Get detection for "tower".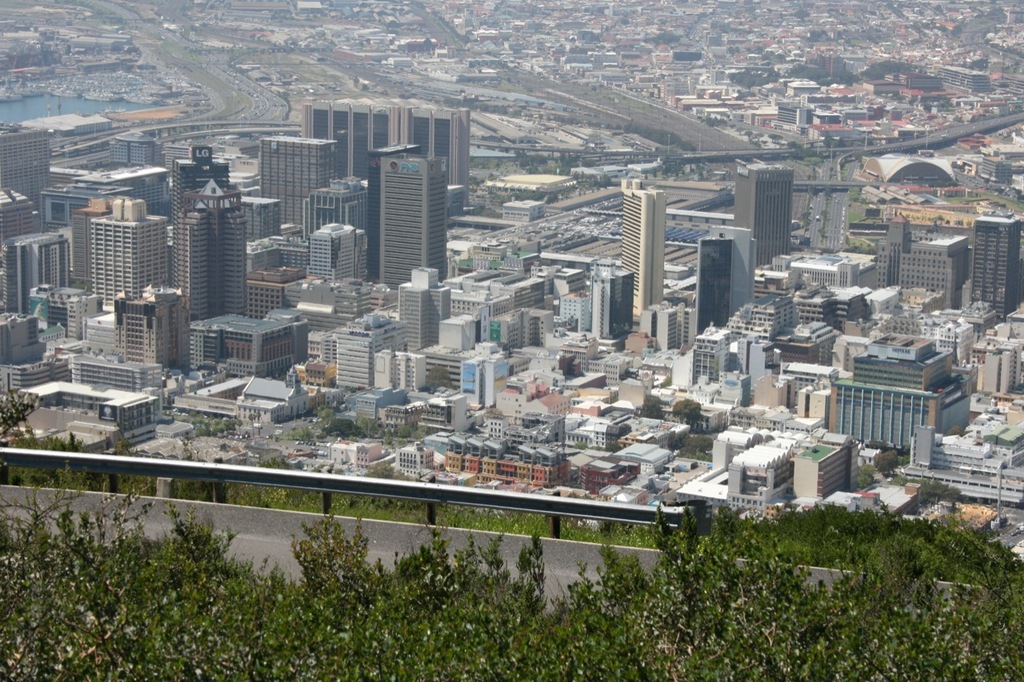
Detection: pyautogui.locateOnScreen(352, 119, 440, 279).
